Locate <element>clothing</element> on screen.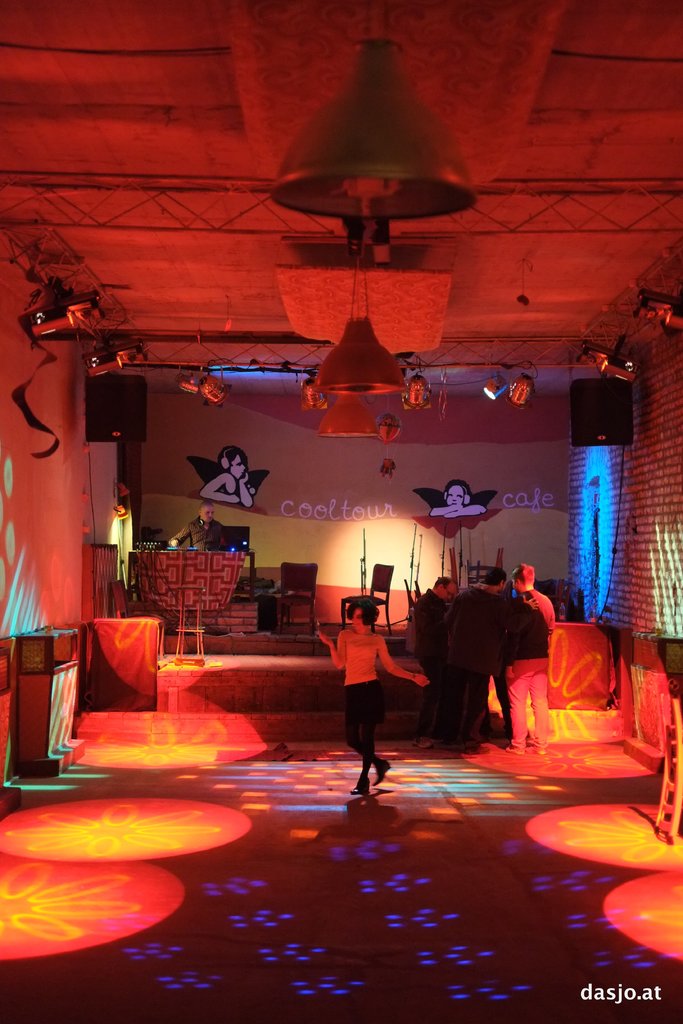
On screen at rect(506, 587, 555, 744).
